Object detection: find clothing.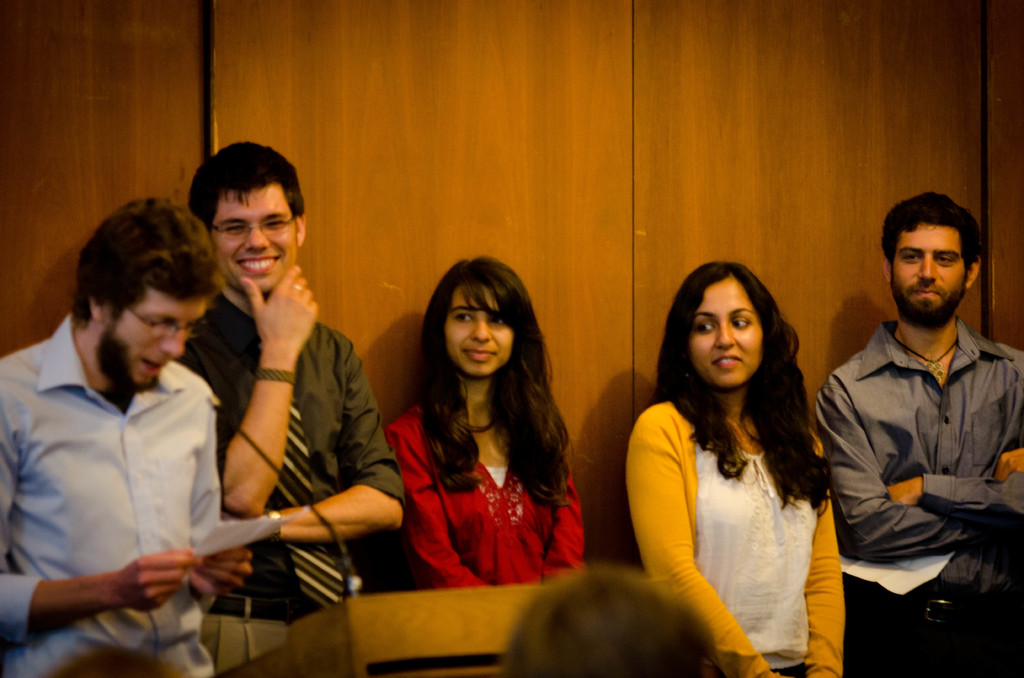
<region>172, 288, 404, 671</region>.
